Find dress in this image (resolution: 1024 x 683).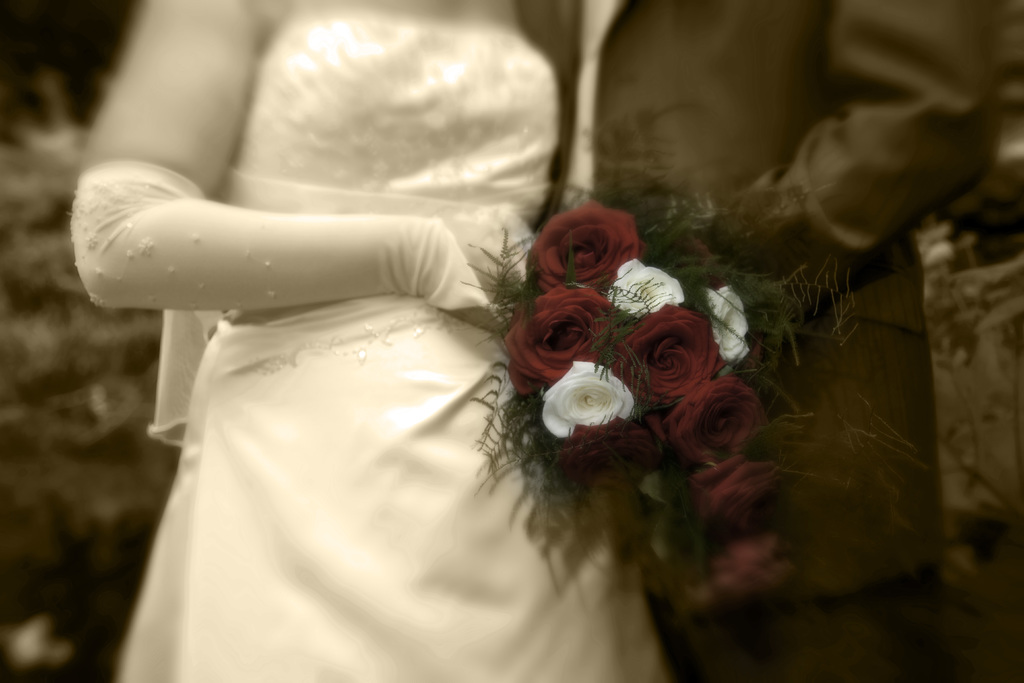
bbox=(72, 20, 666, 682).
